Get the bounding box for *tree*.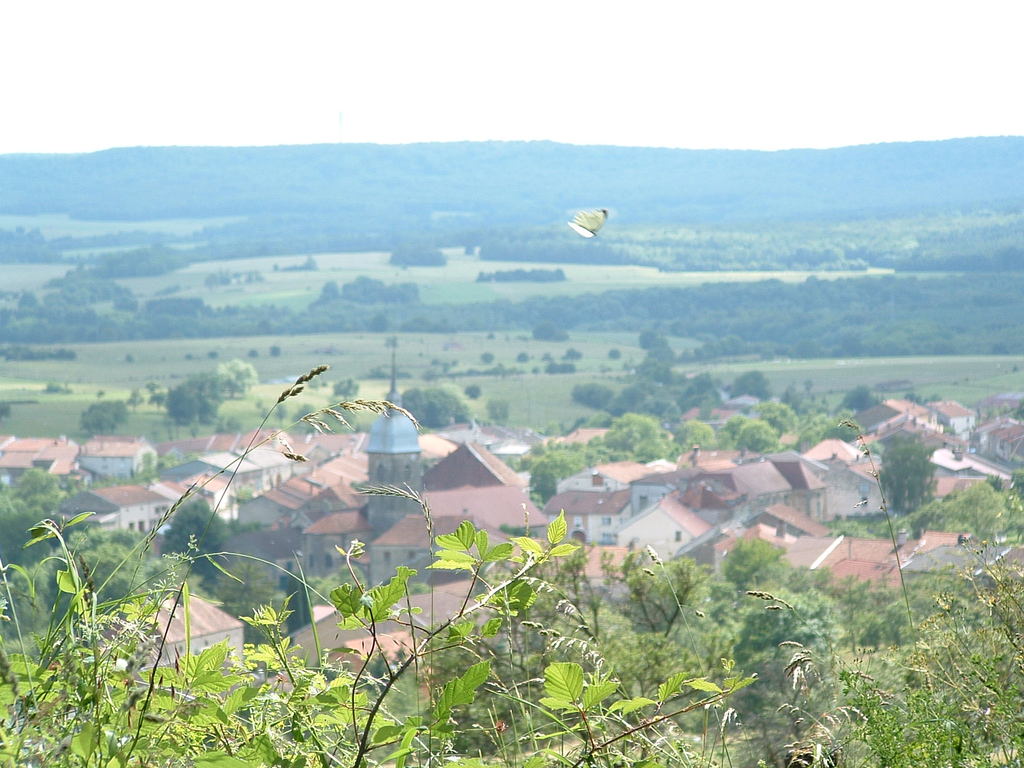
(x1=602, y1=410, x2=664, y2=452).
